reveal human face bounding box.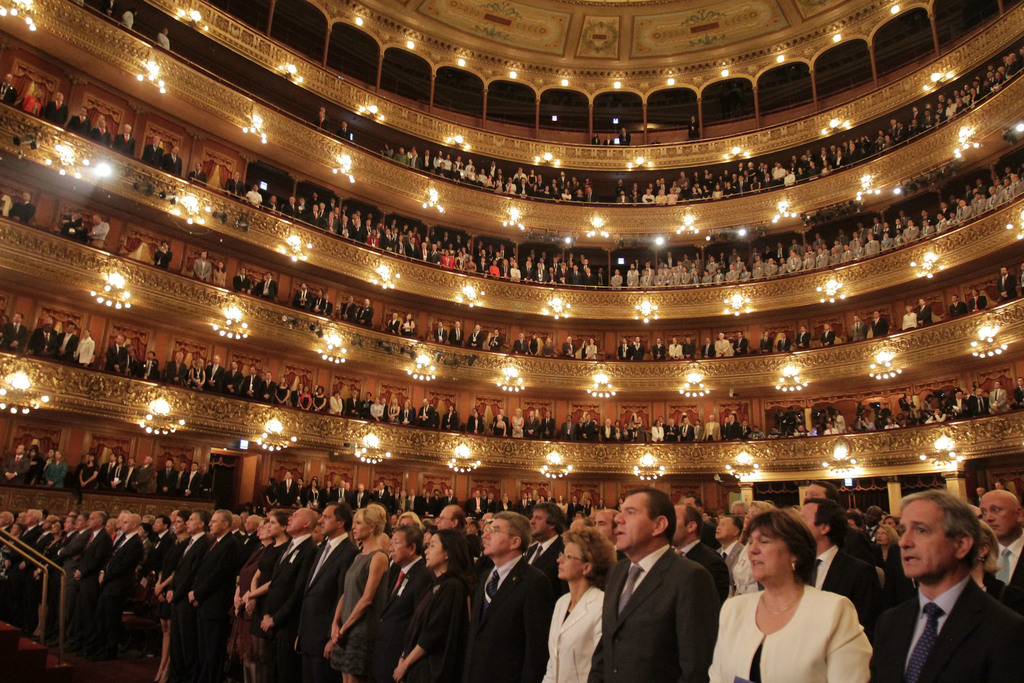
Revealed: region(748, 520, 787, 579).
